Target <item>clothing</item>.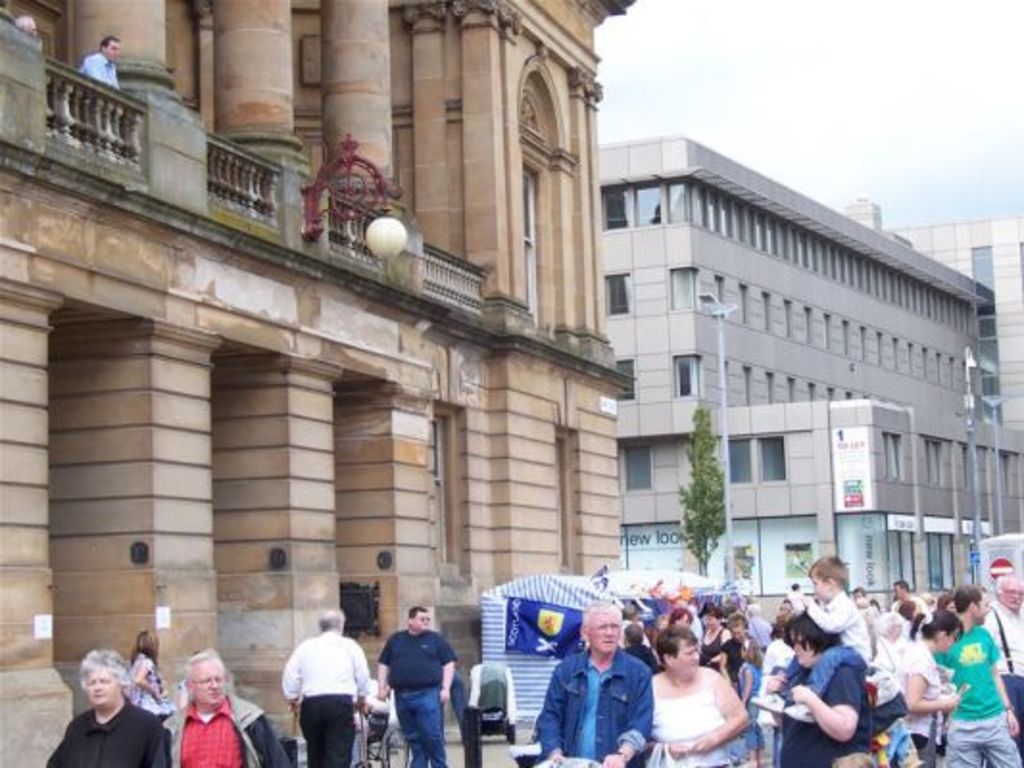
Target region: box(373, 618, 453, 755).
